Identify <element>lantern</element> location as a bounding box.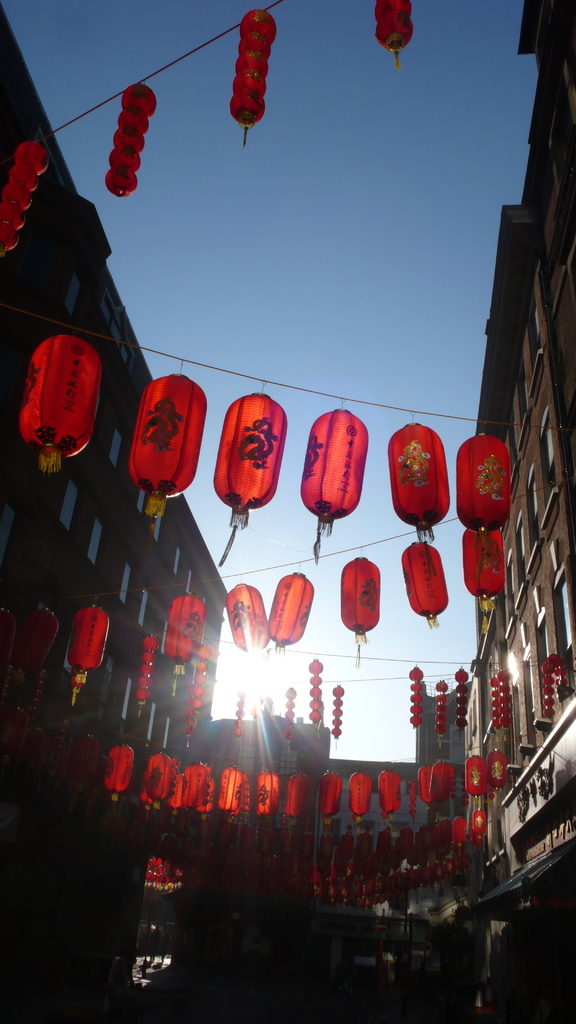
(311, 658, 323, 723).
